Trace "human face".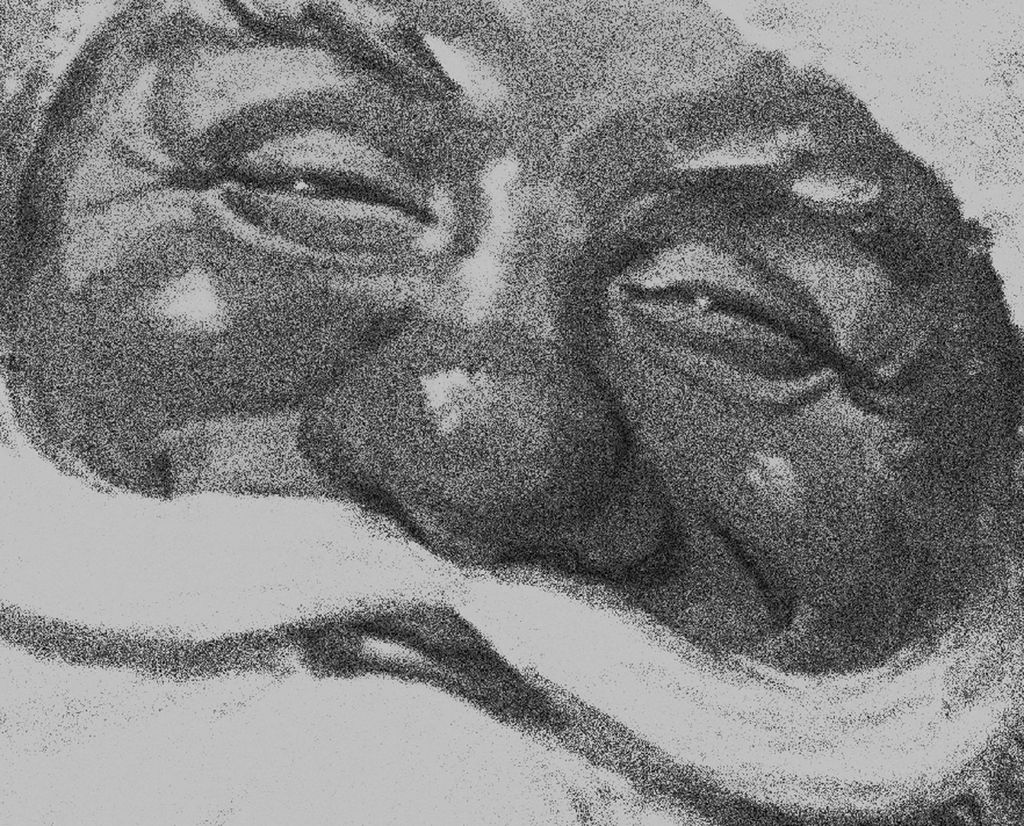
Traced to rect(0, 0, 1023, 825).
